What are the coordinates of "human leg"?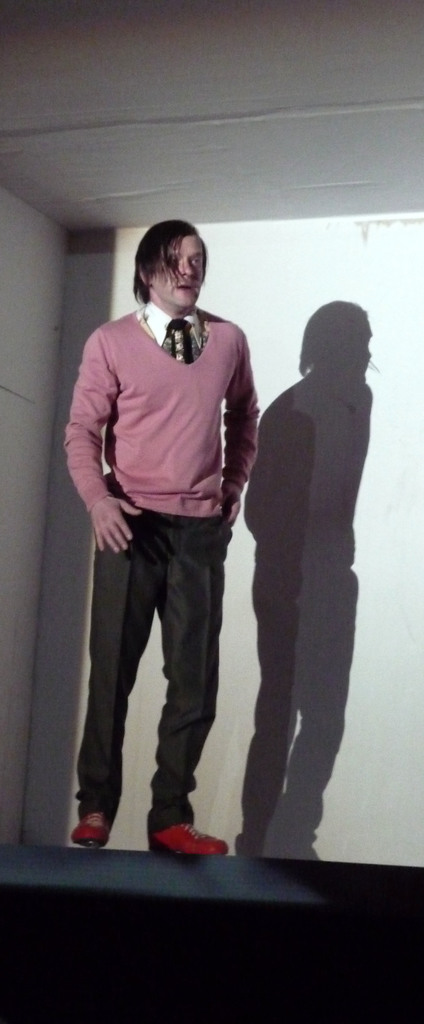
Rect(67, 505, 147, 865).
